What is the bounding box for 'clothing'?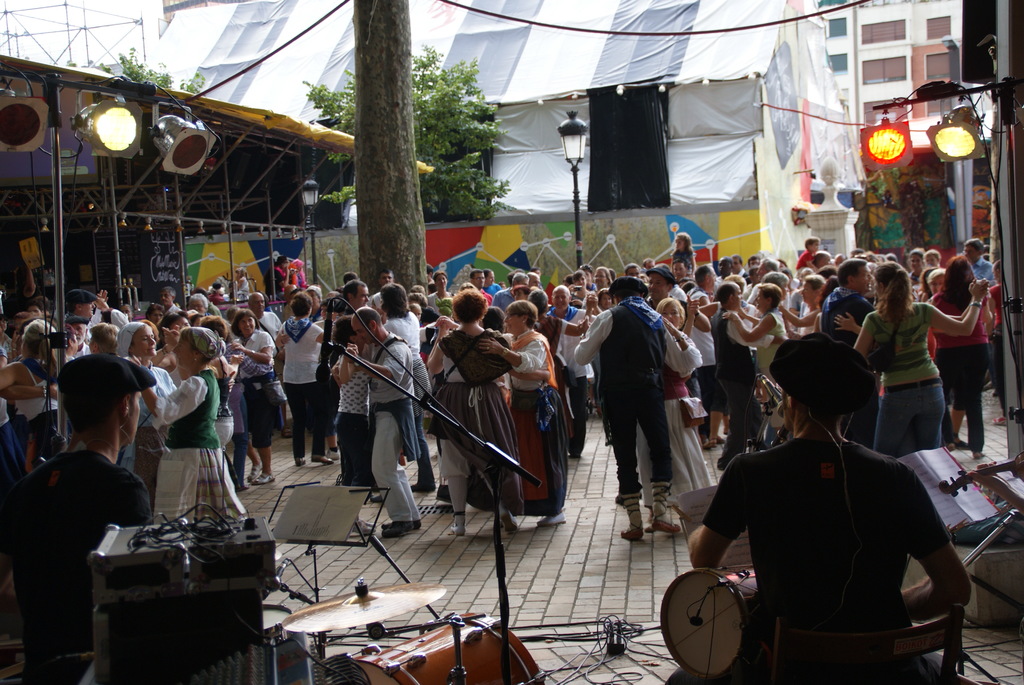
(245,323,280,445).
